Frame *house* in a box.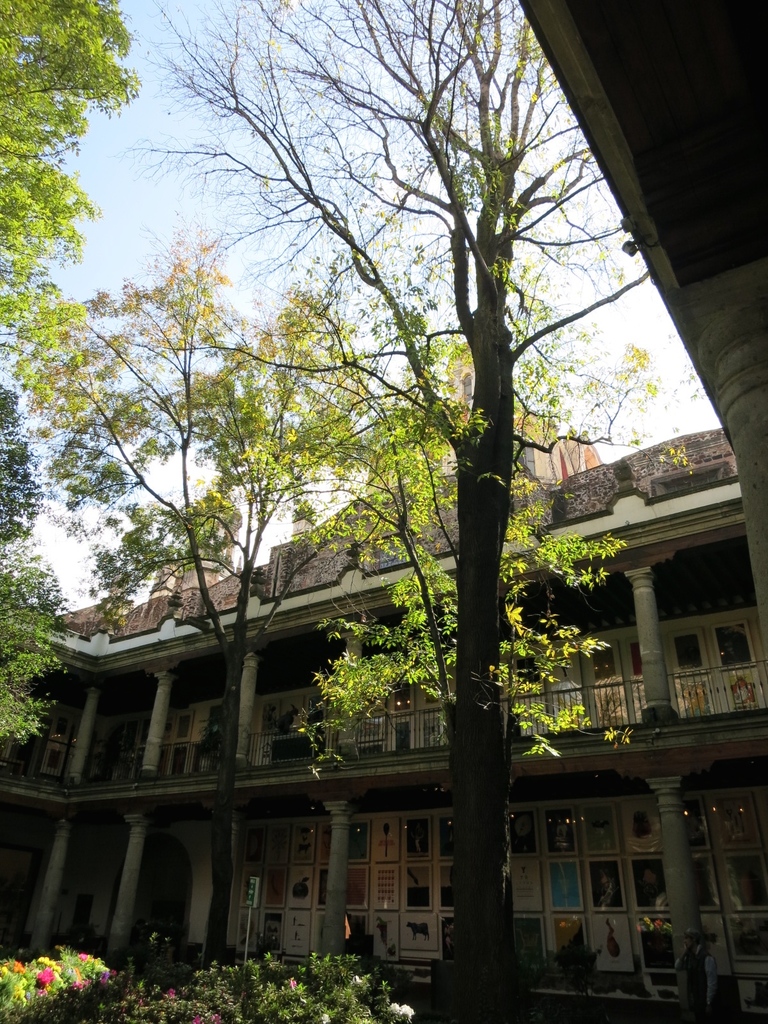
box(0, 404, 767, 1023).
